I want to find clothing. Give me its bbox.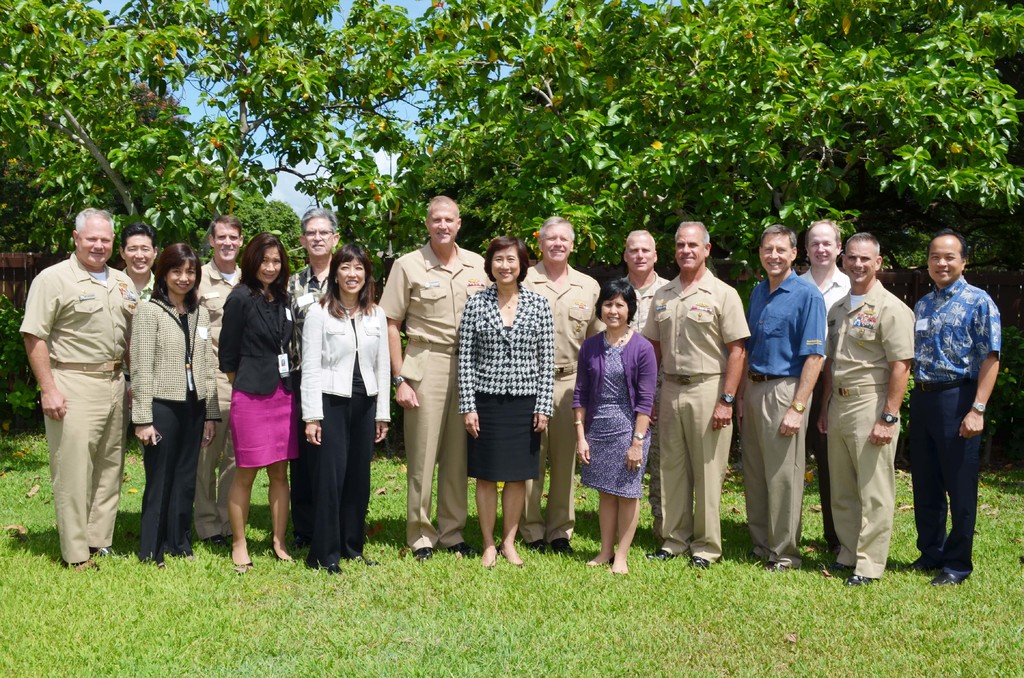
BBox(824, 275, 916, 576).
